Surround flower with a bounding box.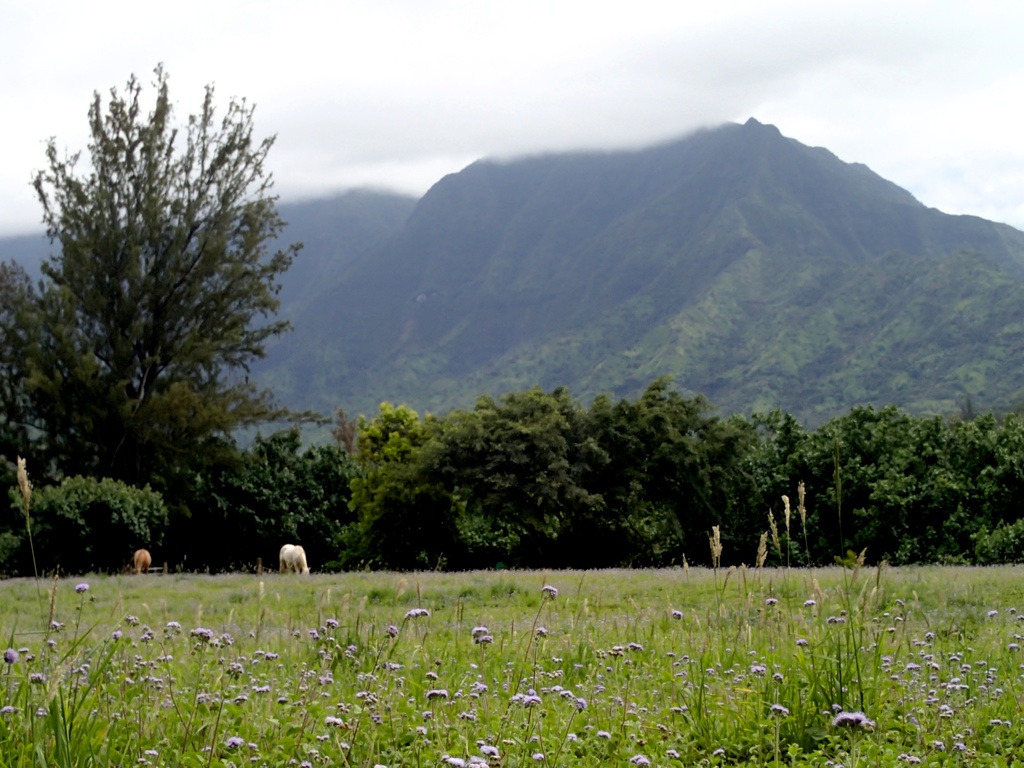
region(532, 625, 548, 639).
